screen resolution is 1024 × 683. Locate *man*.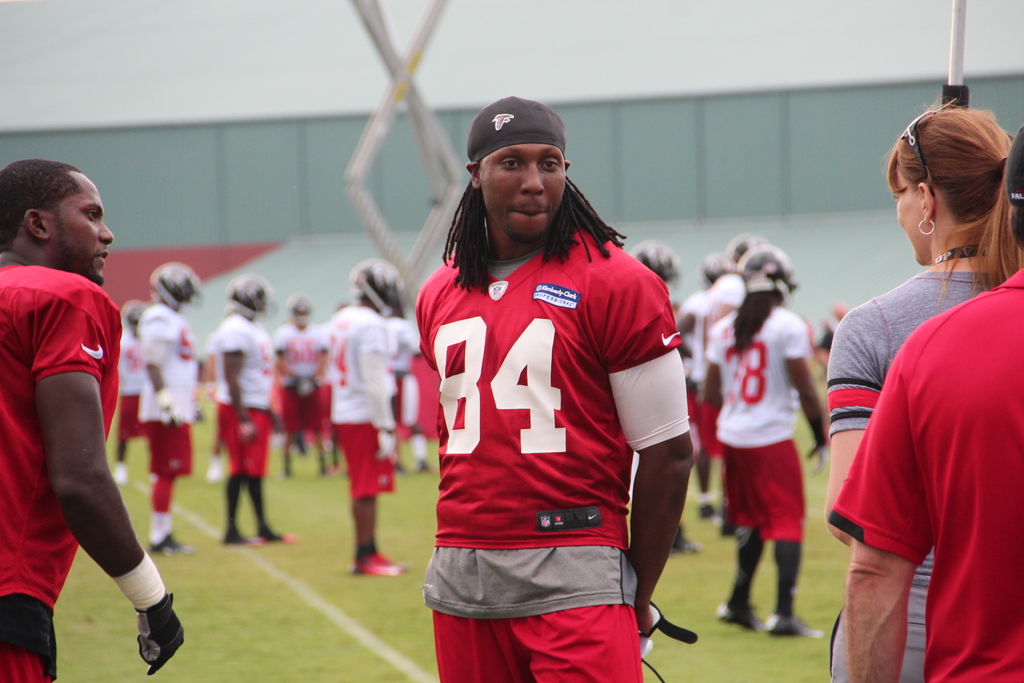
(624, 233, 685, 291).
